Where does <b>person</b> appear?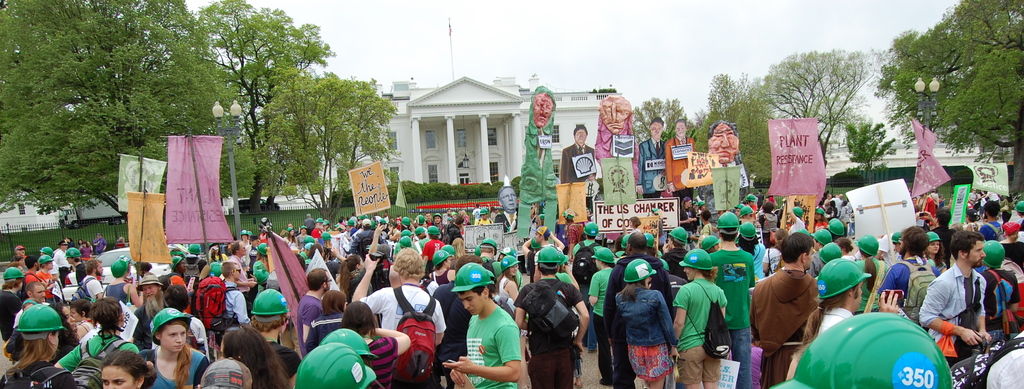
Appears at <box>308,218,322,245</box>.
